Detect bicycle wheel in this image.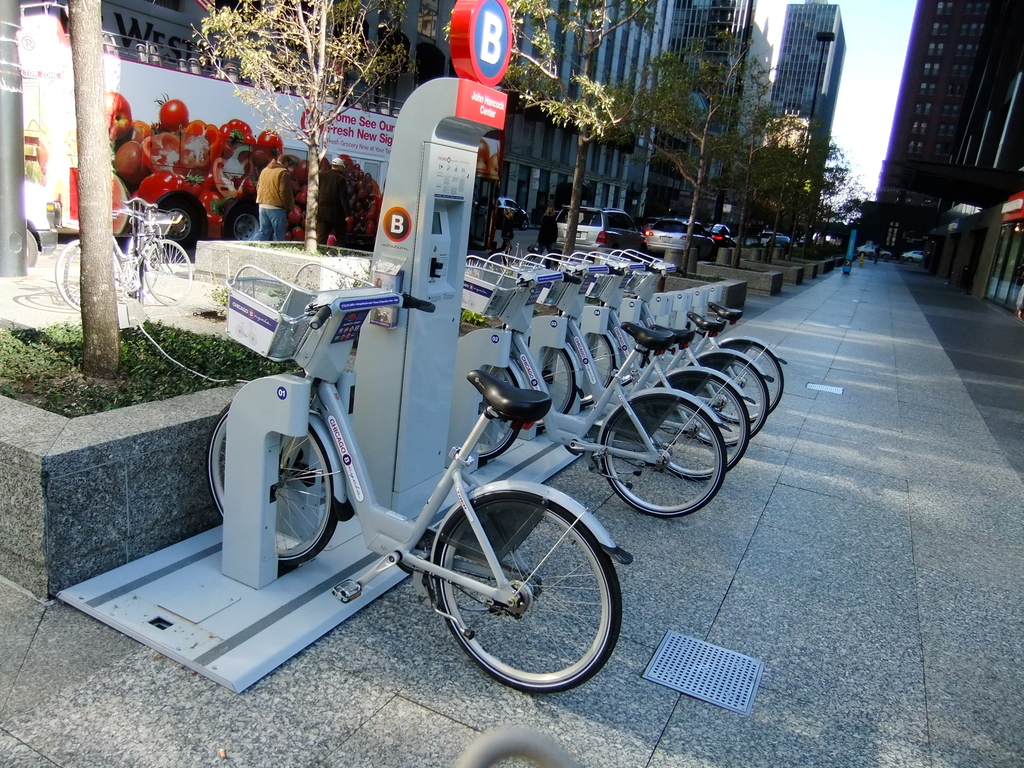
Detection: [x1=688, y1=362, x2=766, y2=450].
